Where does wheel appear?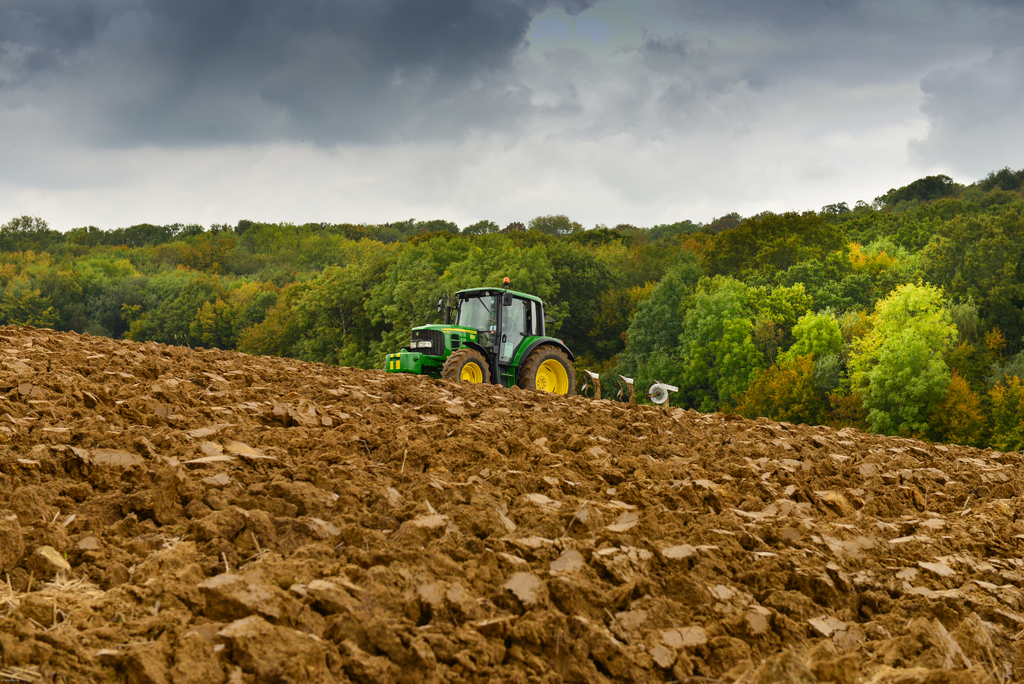
Appears at bbox=(439, 349, 490, 385).
